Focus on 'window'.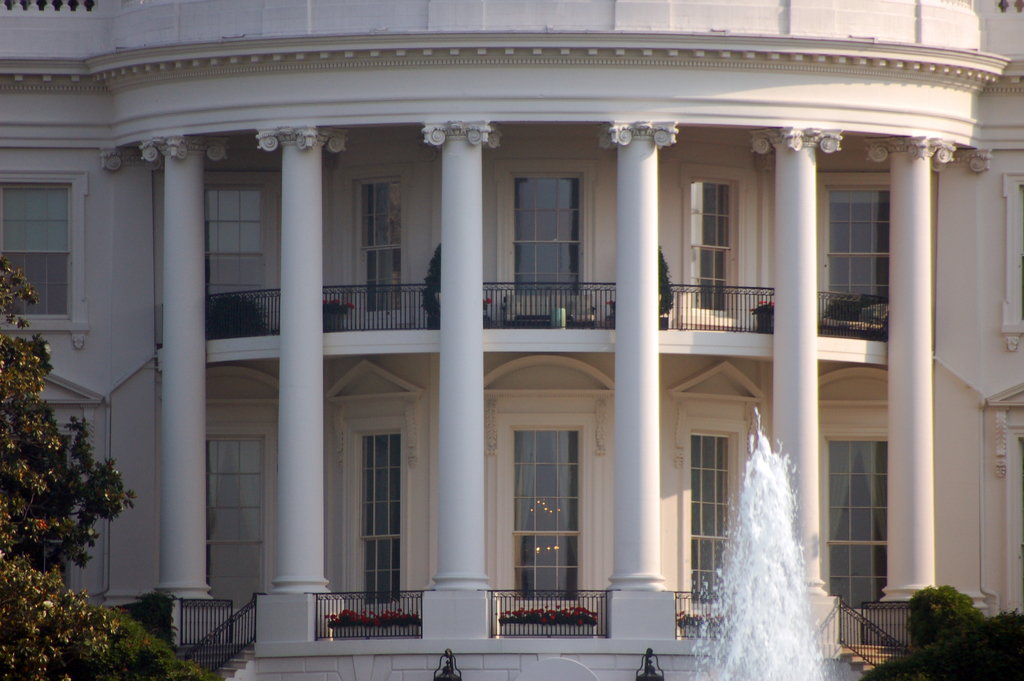
Focused at [left=341, top=416, right=406, bottom=611].
